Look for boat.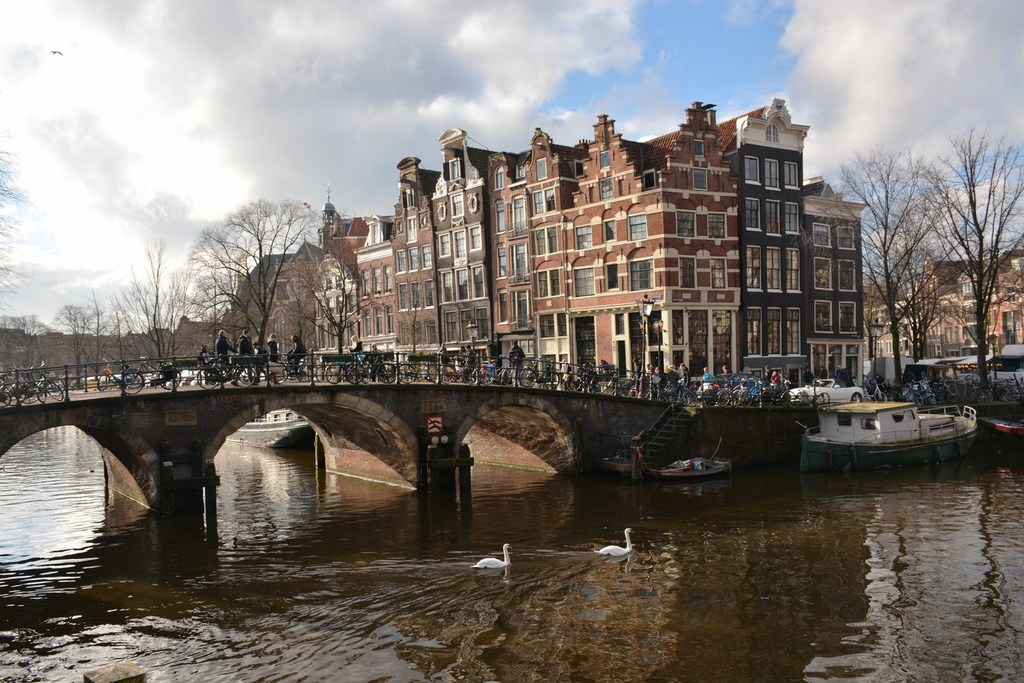
Found: (645, 449, 734, 479).
